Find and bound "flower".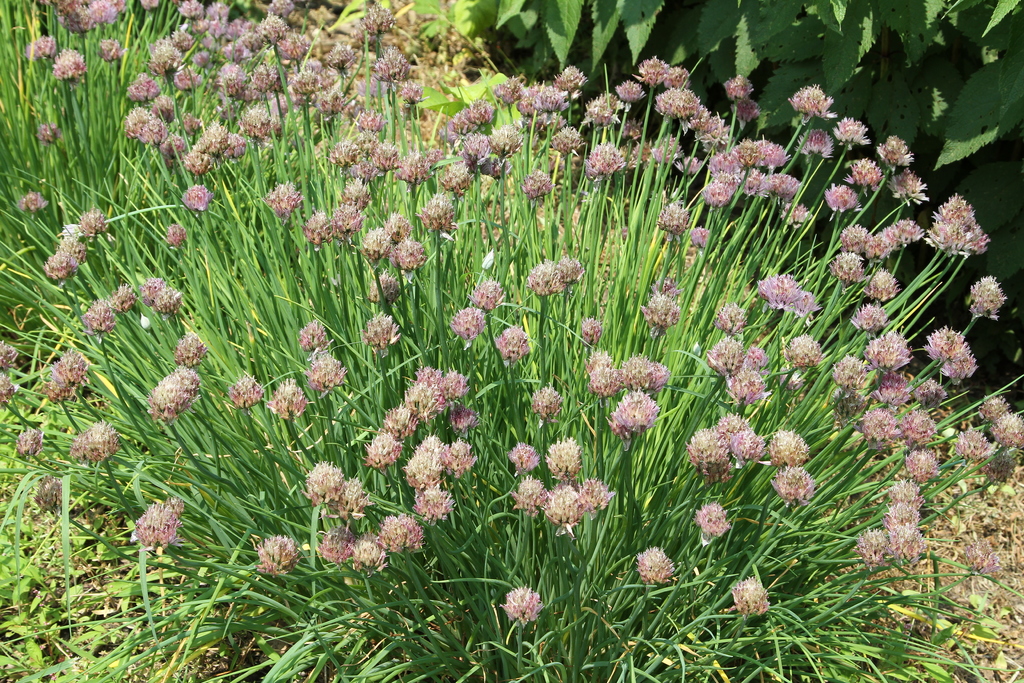
Bound: {"left": 227, "top": 372, "right": 266, "bottom": 409}.
